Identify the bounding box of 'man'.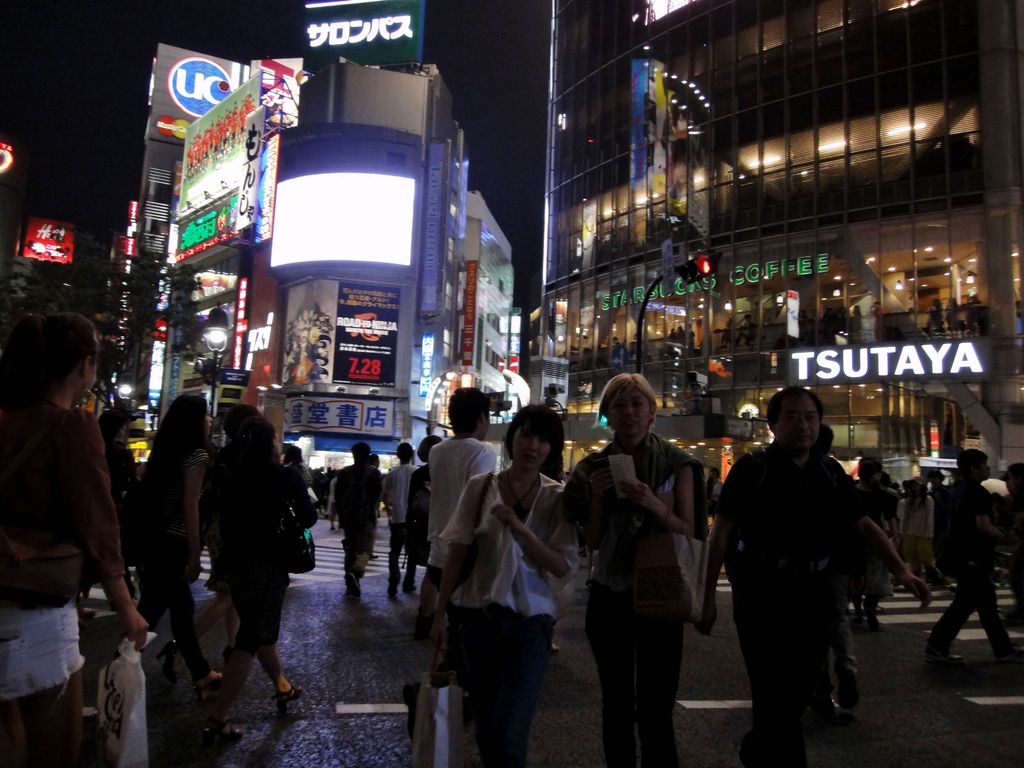
[95, 404, 141, 606].
